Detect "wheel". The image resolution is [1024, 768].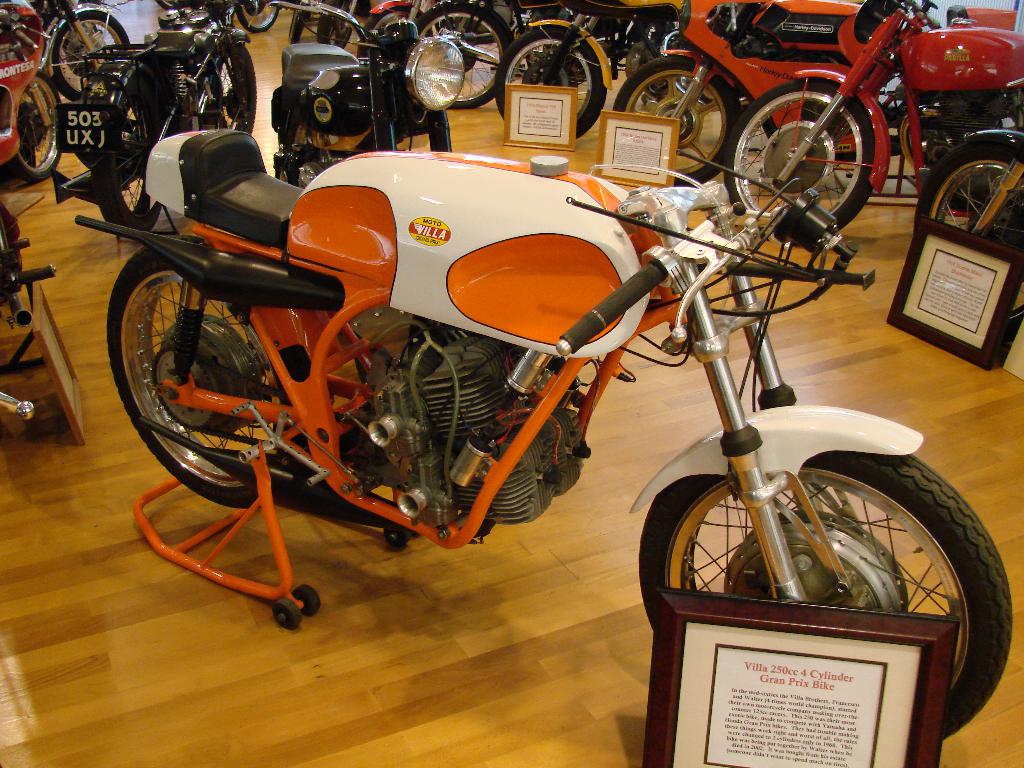
411:0:514:108.
